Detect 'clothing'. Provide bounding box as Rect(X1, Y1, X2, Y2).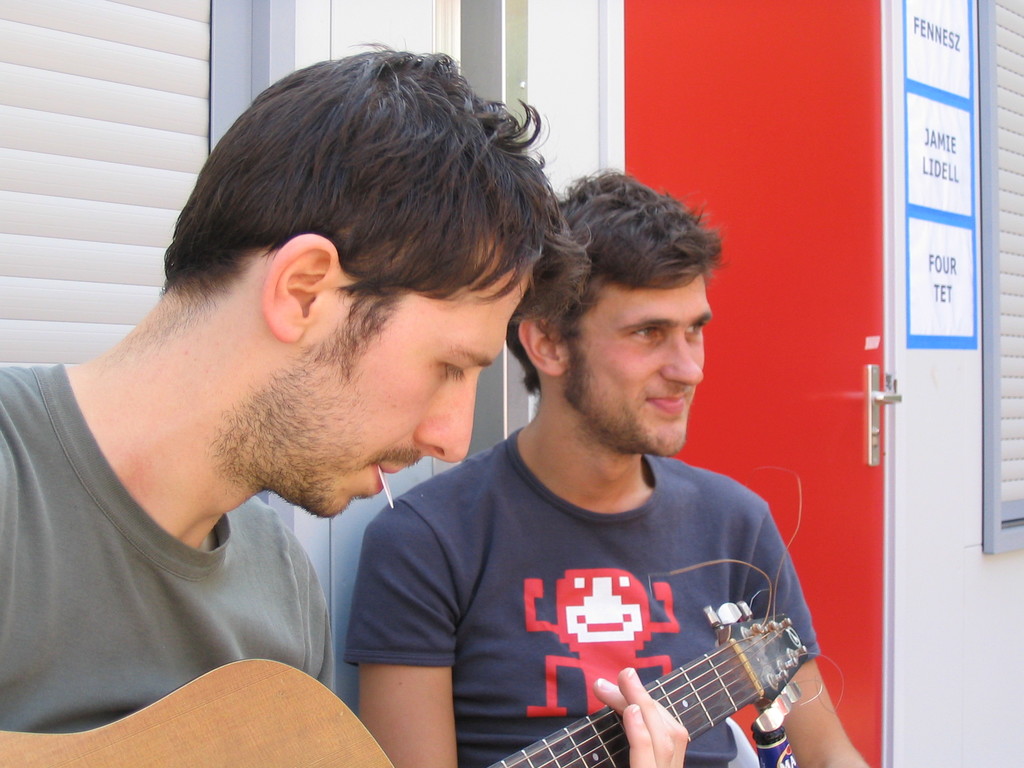
Rect(0, 358, 340, 729).
